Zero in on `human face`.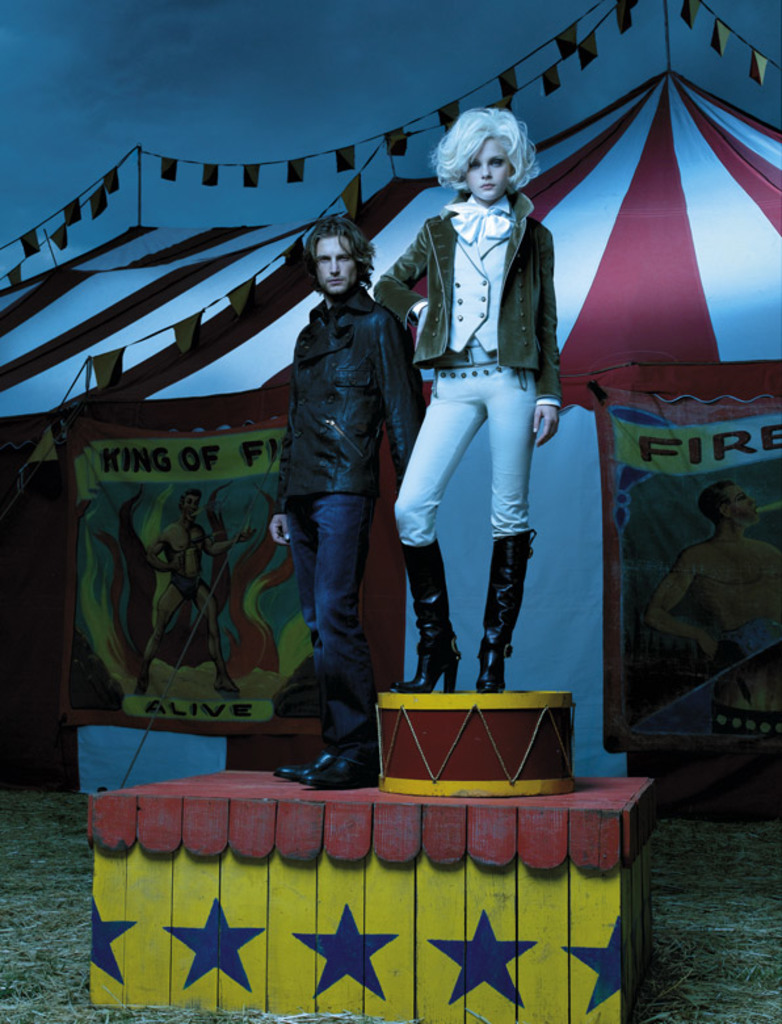
Zeroed in: box(314, 230, 361, 297).
